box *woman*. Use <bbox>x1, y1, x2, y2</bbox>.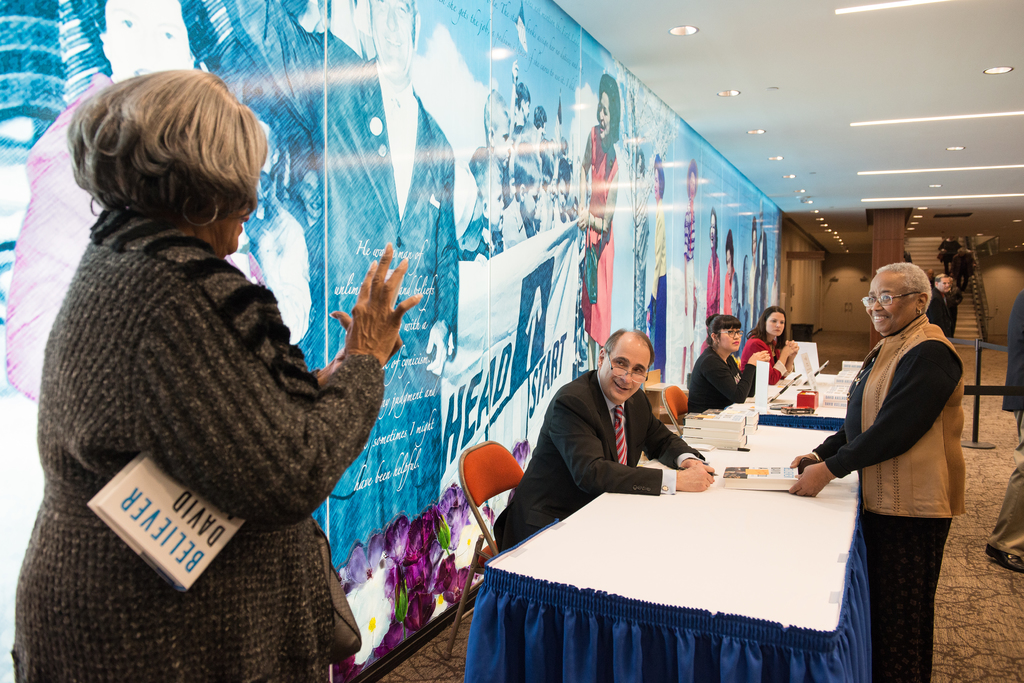
<bbox>570, 74, 625, 381</bbox>.
